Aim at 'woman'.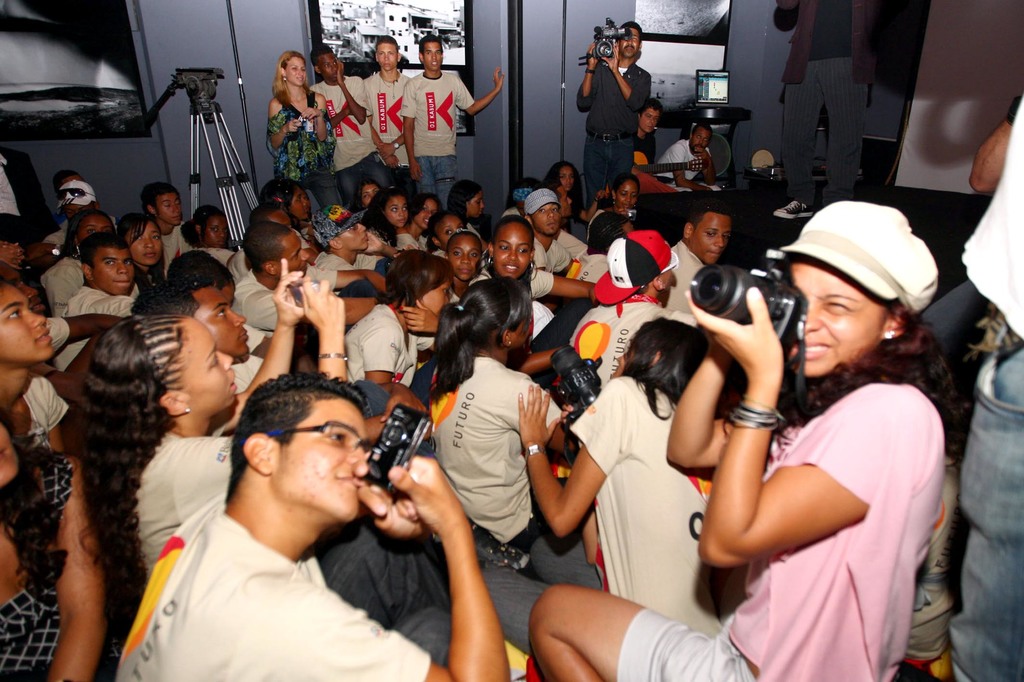
Aimed at <region>0, 410, 127, 681</region>.
